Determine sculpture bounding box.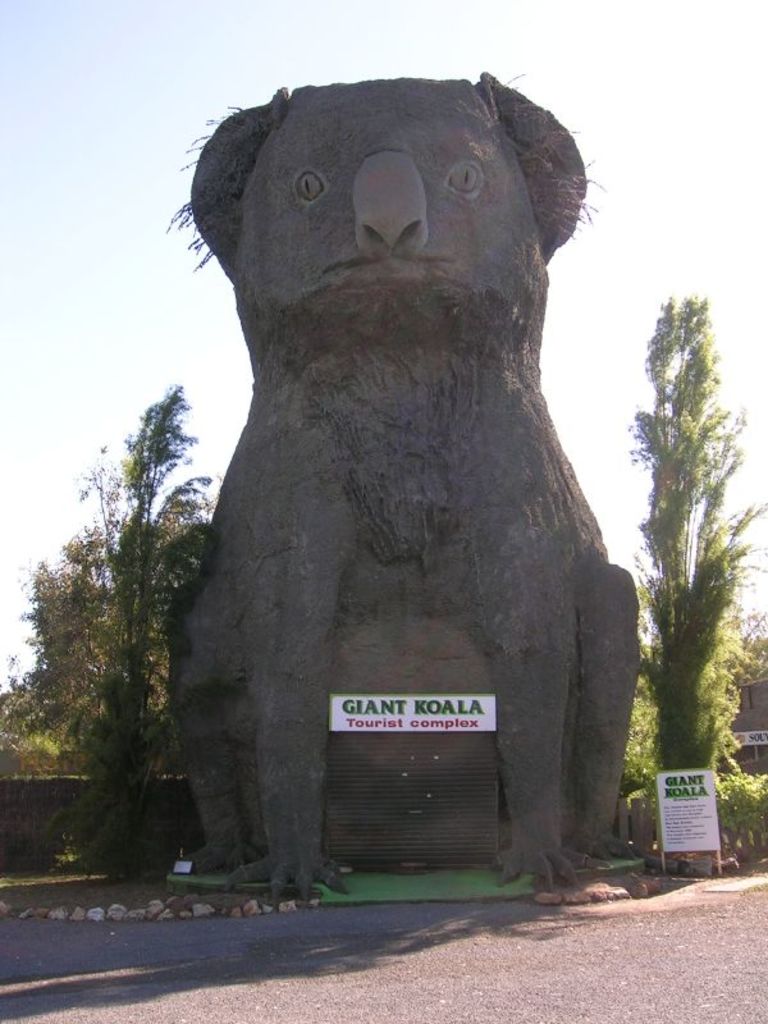
Determined: rect(159, 61, 677, 896).
